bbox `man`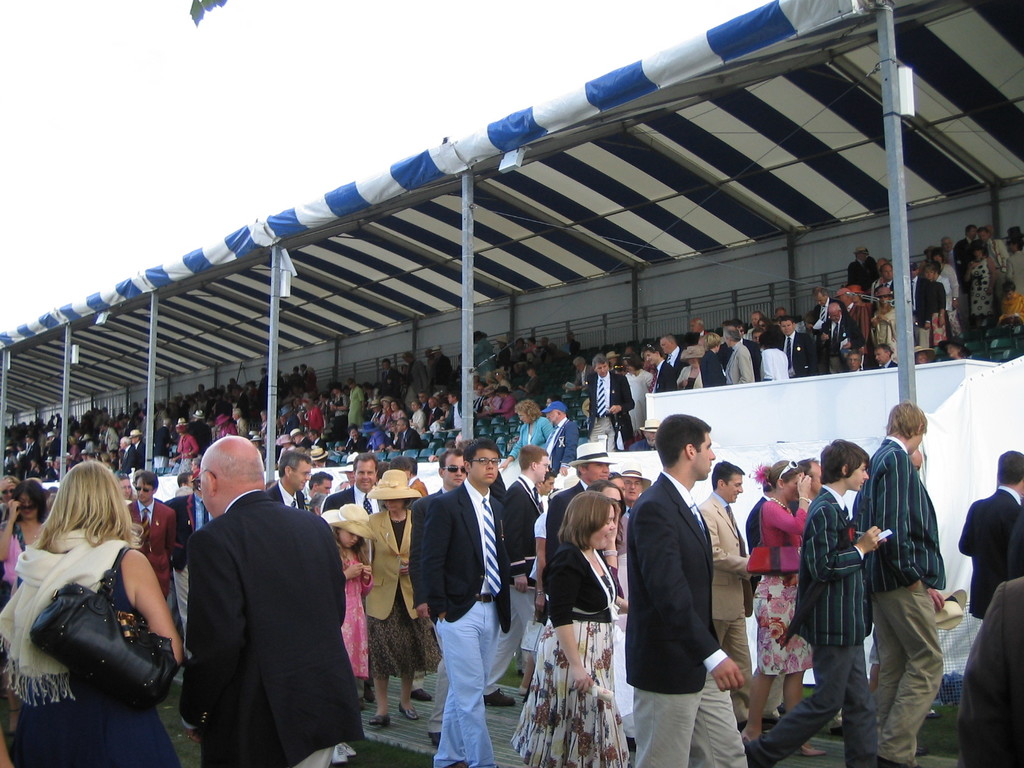
871/342/898/369
